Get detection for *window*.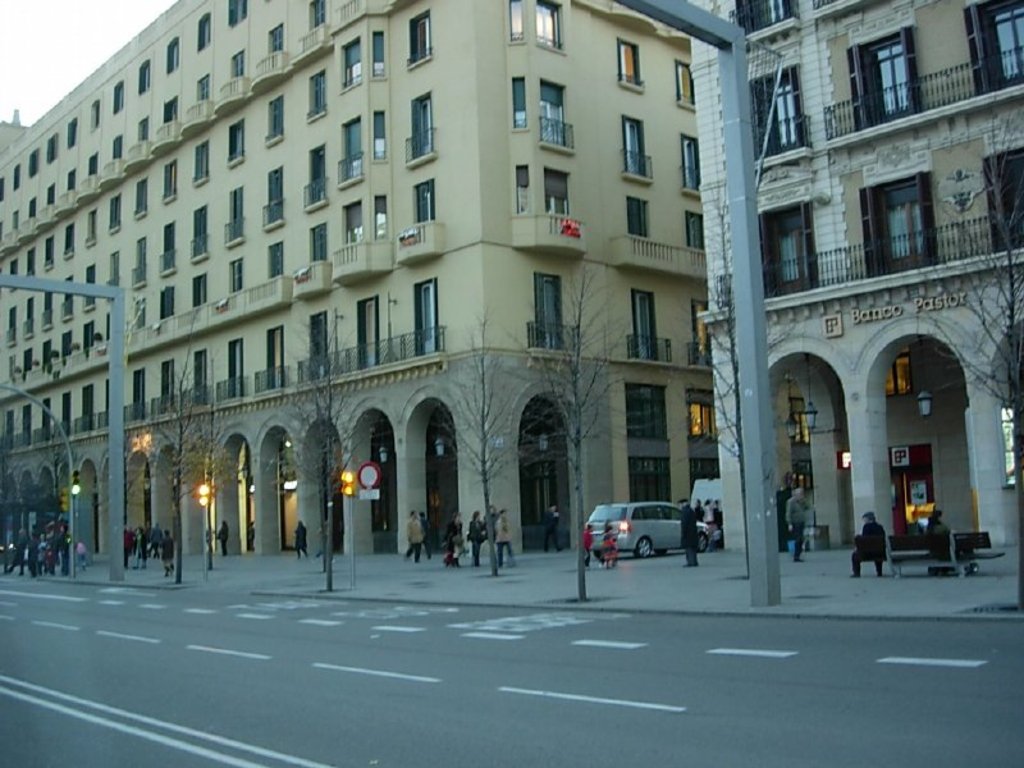
Detection: detection(753, 61, 831, 157).
